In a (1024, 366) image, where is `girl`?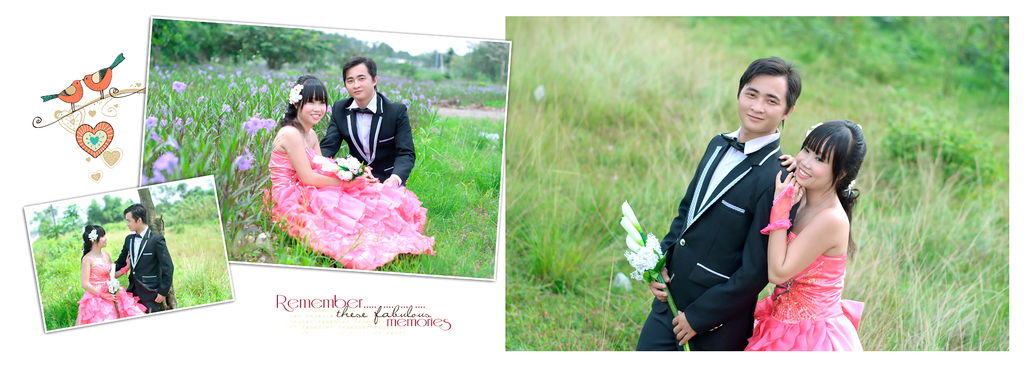
box(747, 120, 867, 353).
